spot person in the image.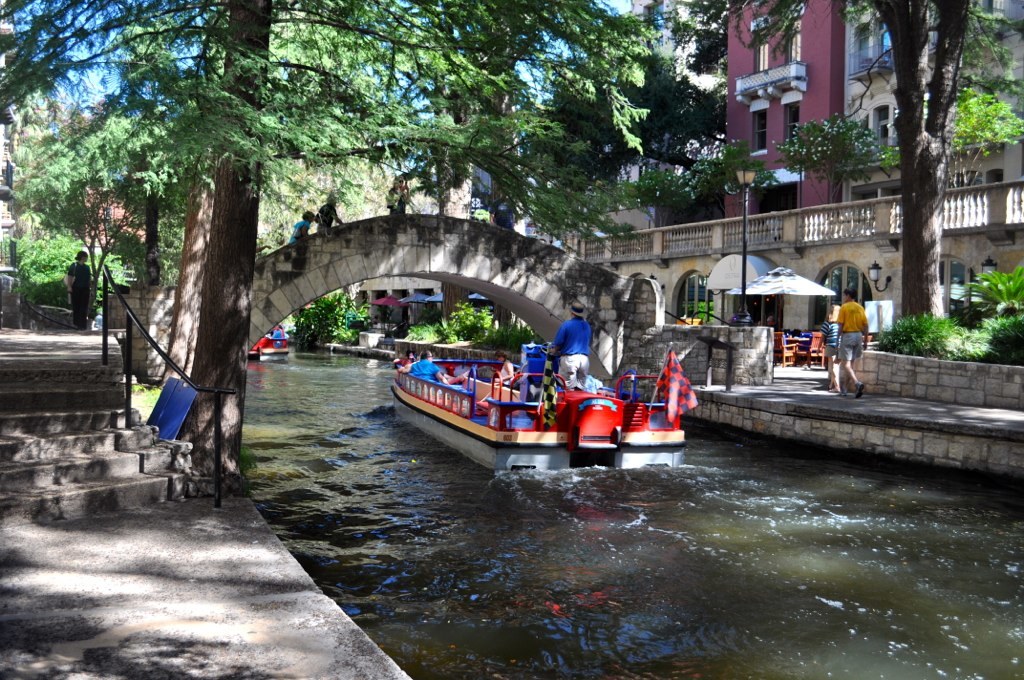
person found at <region>317, 191, 345, 231</region>.
